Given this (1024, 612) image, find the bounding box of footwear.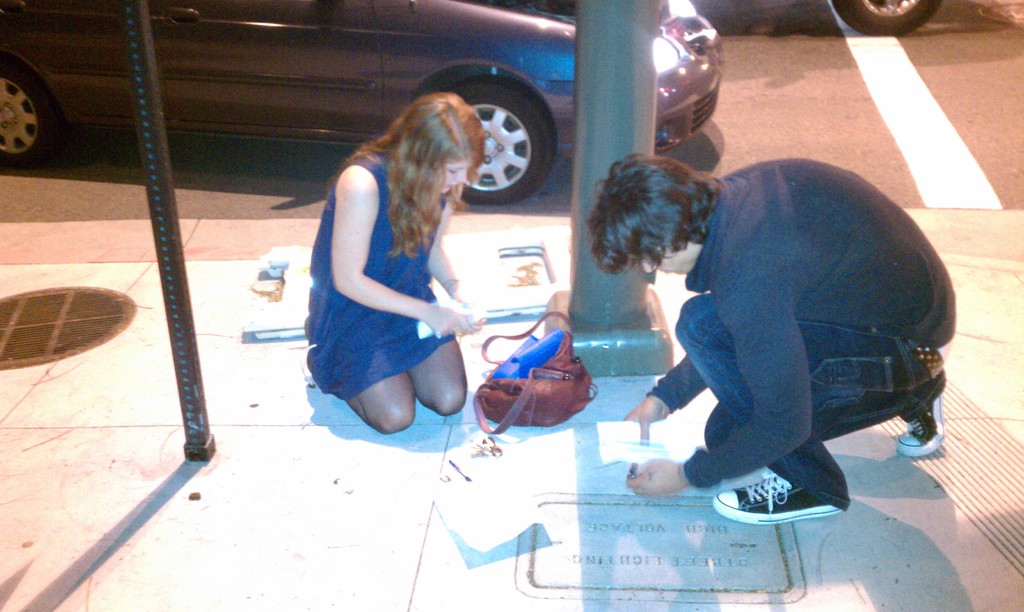
rect(895, 345, 947, 458).
